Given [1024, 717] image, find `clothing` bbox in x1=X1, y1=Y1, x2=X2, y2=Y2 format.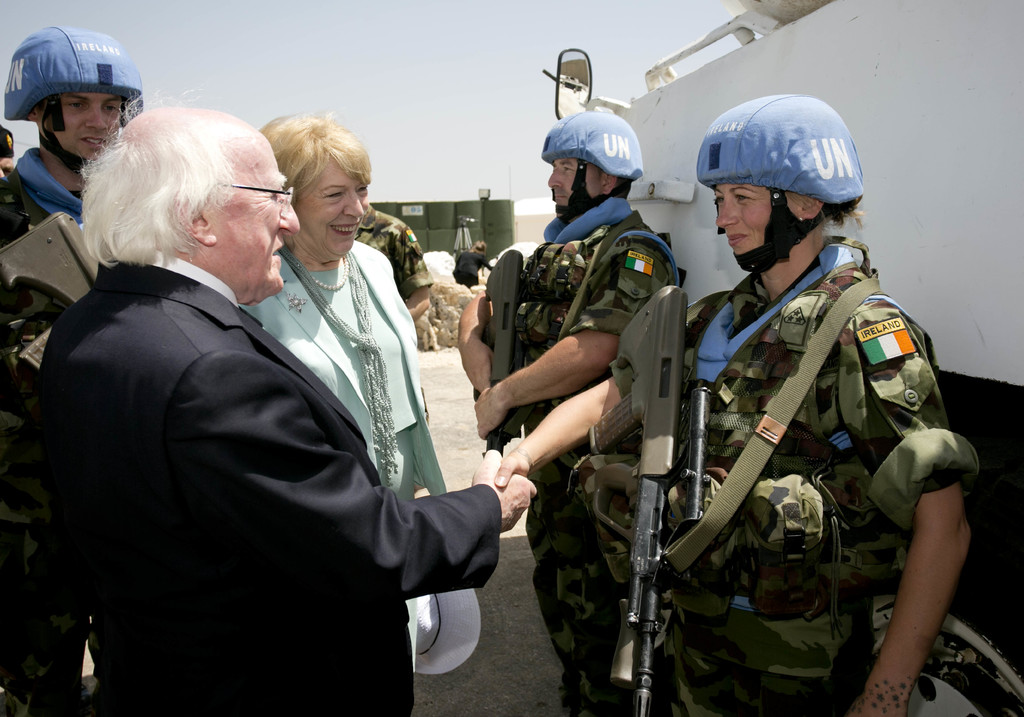
x1=358, y1=202, x2=436, y2=301.
